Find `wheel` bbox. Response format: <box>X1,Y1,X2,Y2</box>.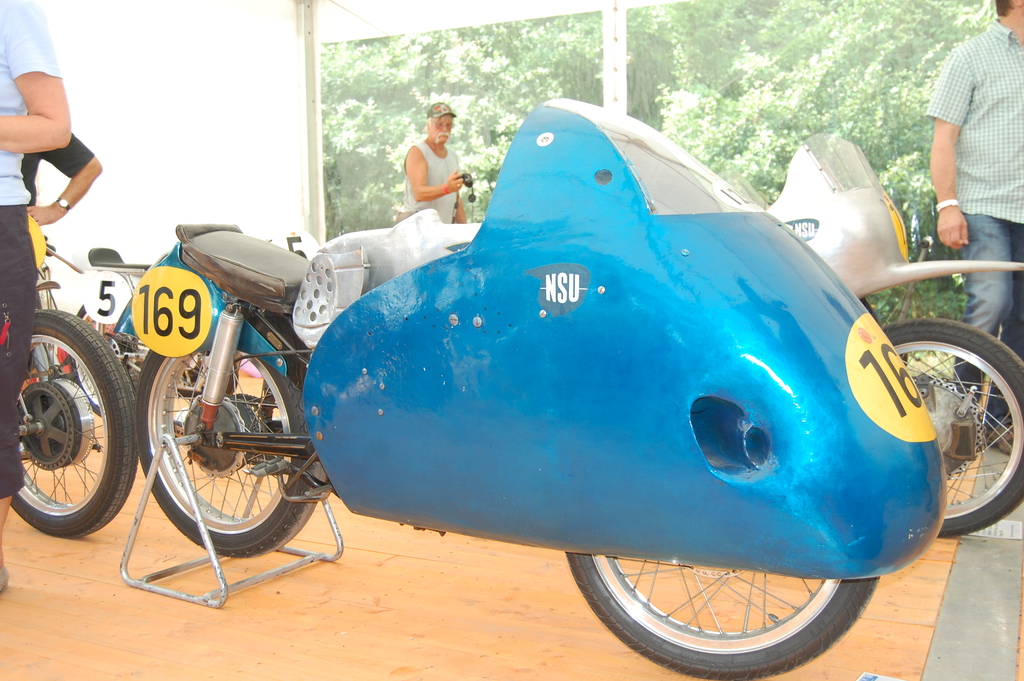
<box>70,313,148,417</box>.
